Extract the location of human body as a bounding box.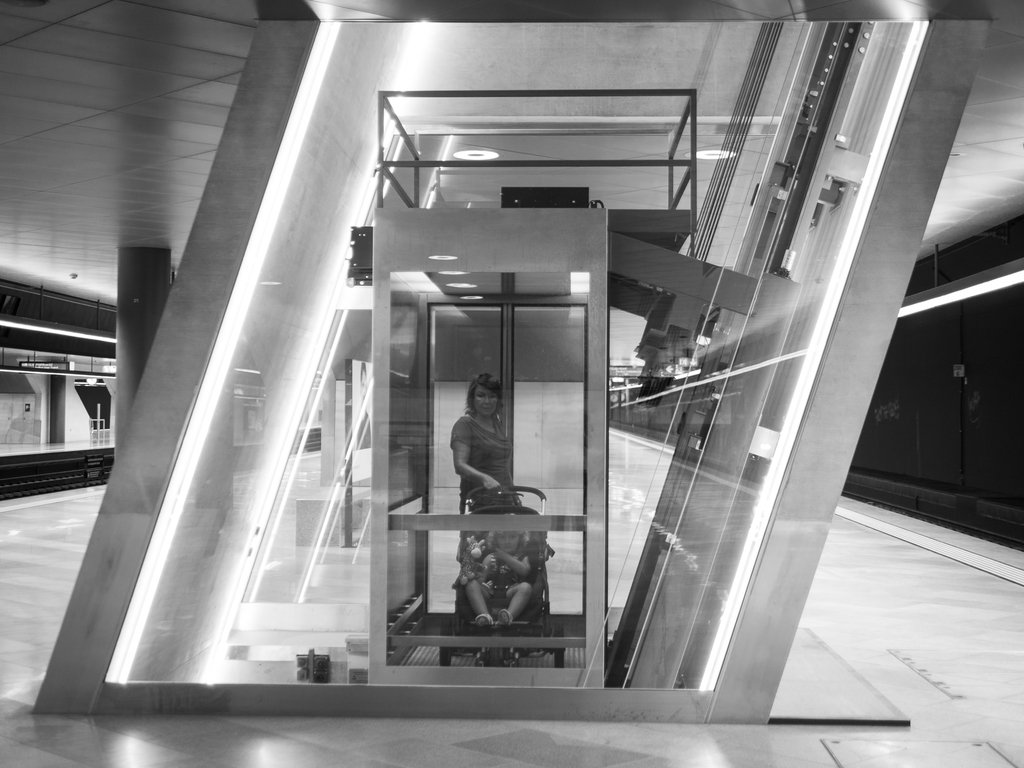
region(460, 375, 518, 514).
